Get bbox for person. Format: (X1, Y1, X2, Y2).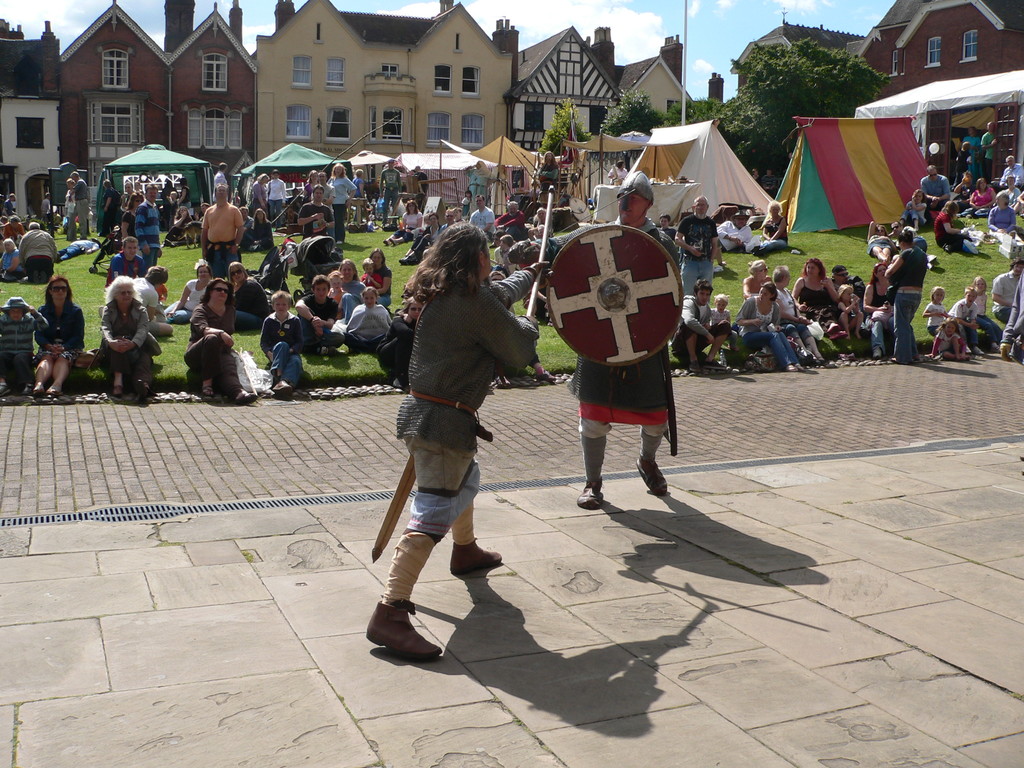
(975, 115, 997, 190).
